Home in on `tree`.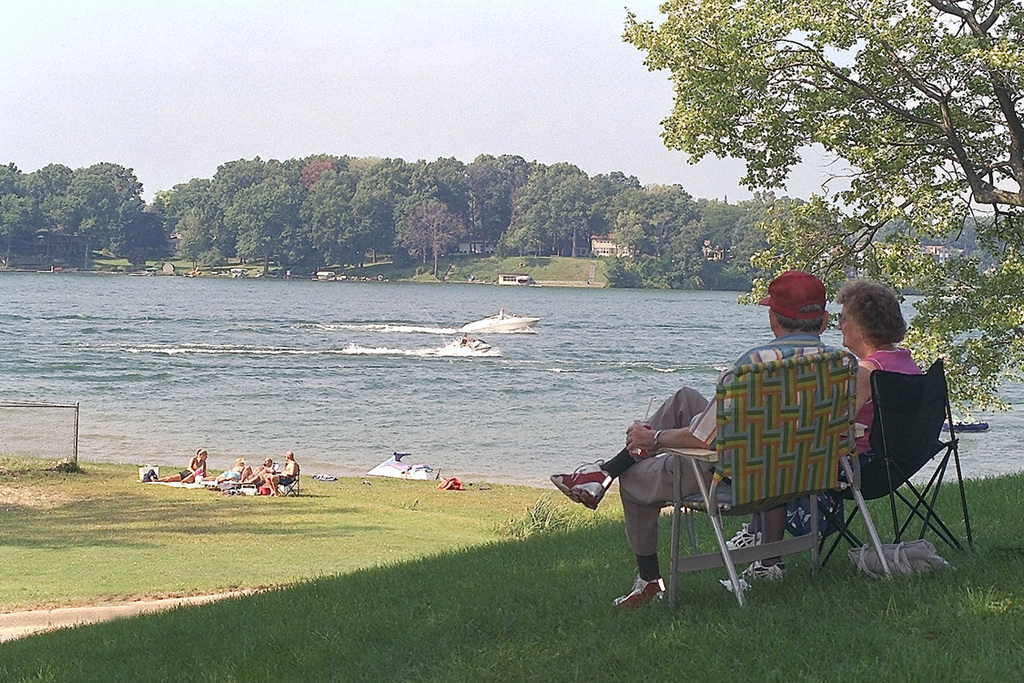
Homed in at 403/195/466/275.
